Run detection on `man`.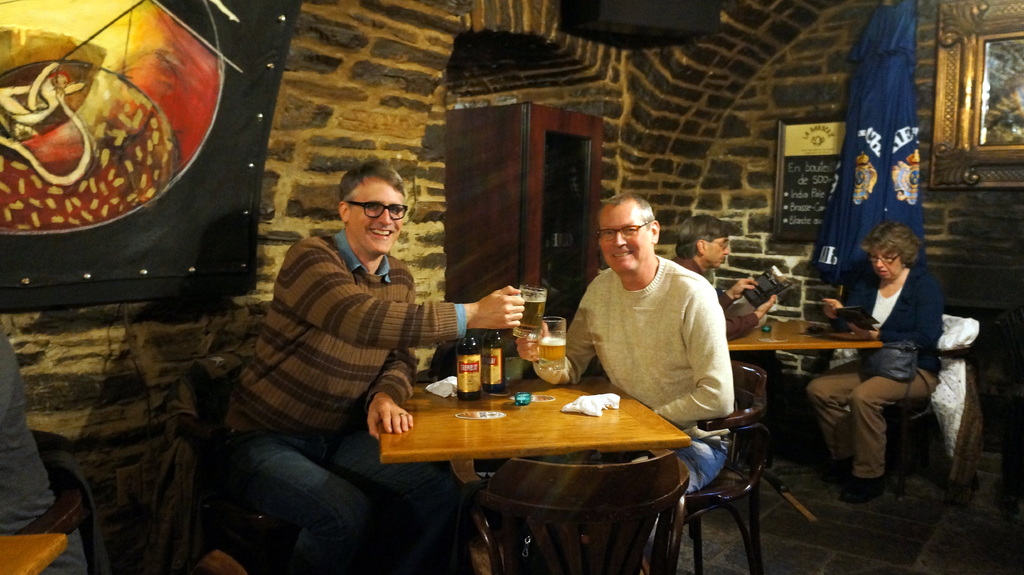
Result: <region>518, 189, 732, 574</region>.
